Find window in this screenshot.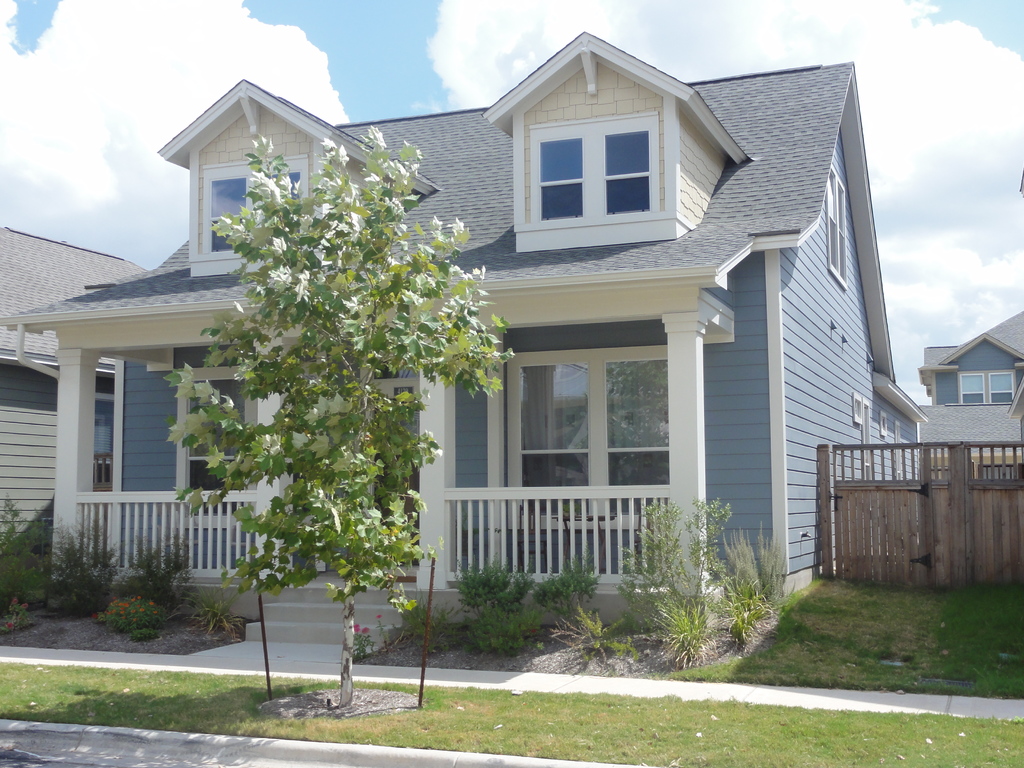
The bounding box for window is 959,369,1017,401.
